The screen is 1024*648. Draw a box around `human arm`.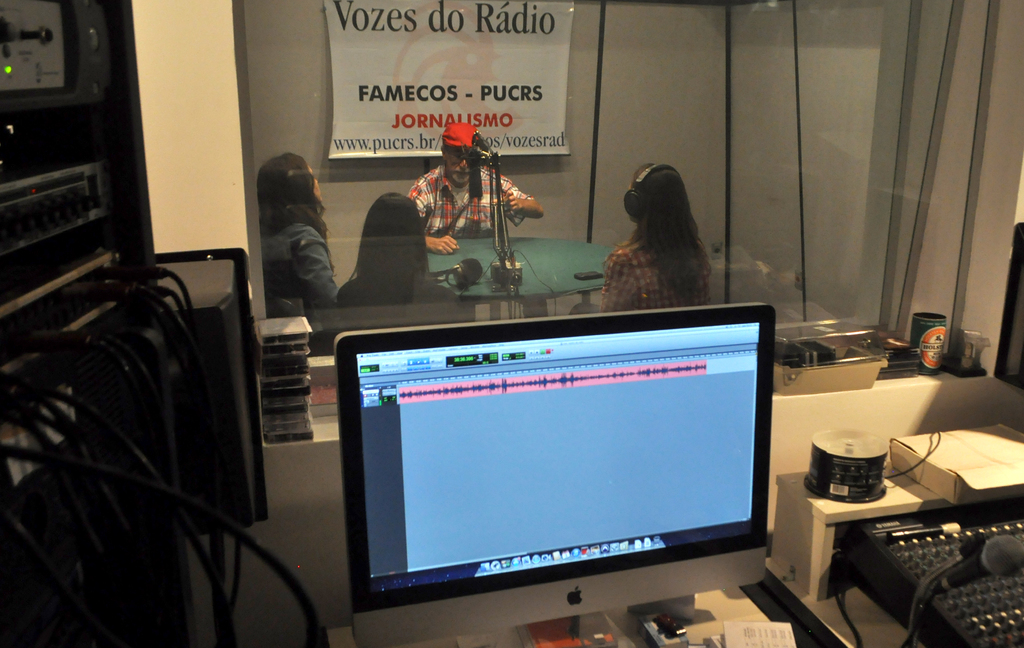
left=499, top=175, right=543, bottom=218.
